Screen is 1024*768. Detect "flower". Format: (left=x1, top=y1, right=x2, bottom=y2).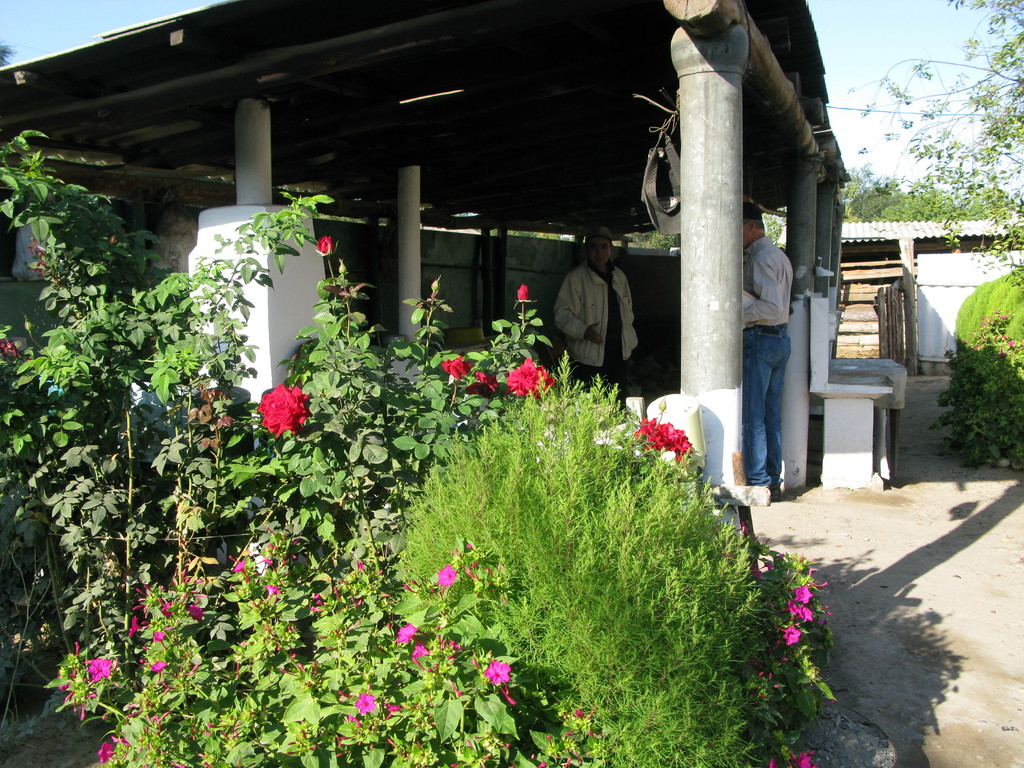
(left=486, top=660, right=513, bottom=685).
